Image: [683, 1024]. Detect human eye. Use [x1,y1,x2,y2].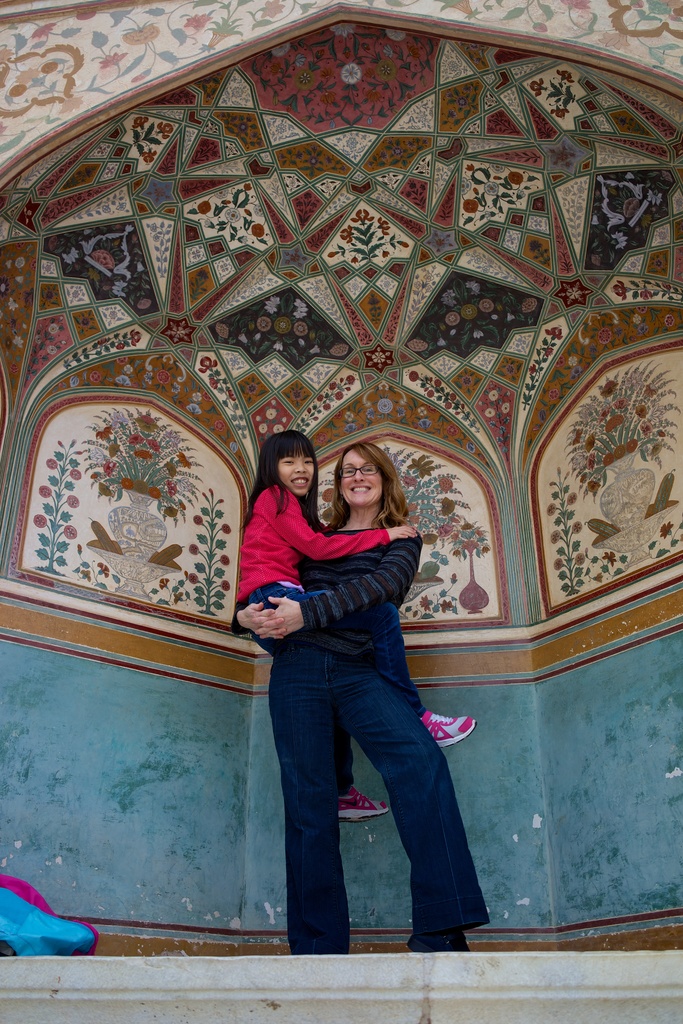
[361,464,374,475].
